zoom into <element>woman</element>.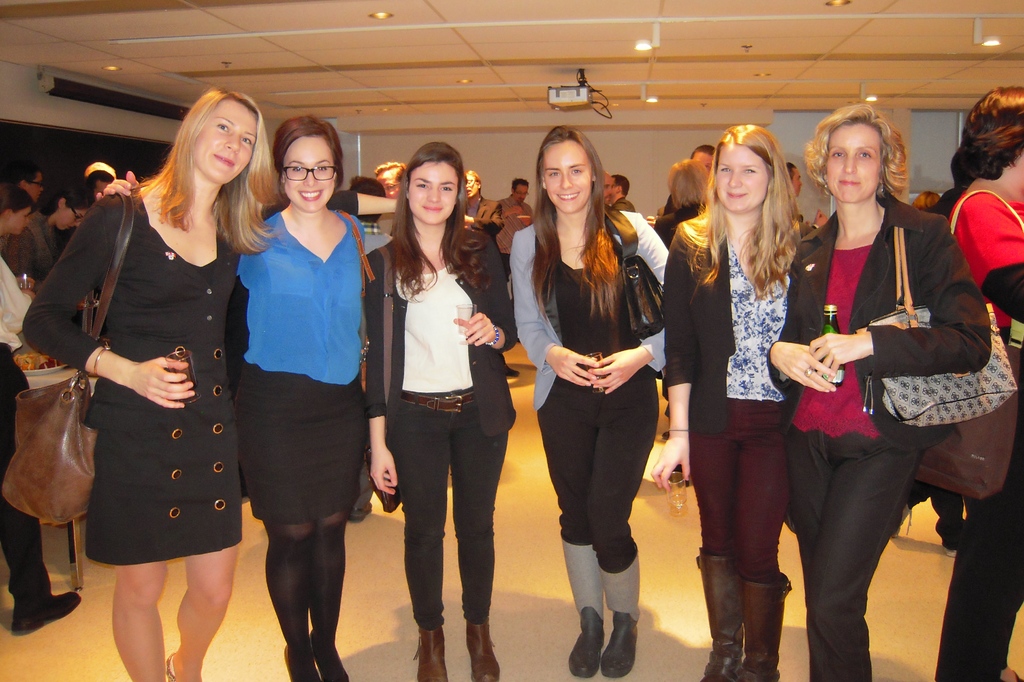
Zoom target: bbox=(673, 113, 831, 678).
